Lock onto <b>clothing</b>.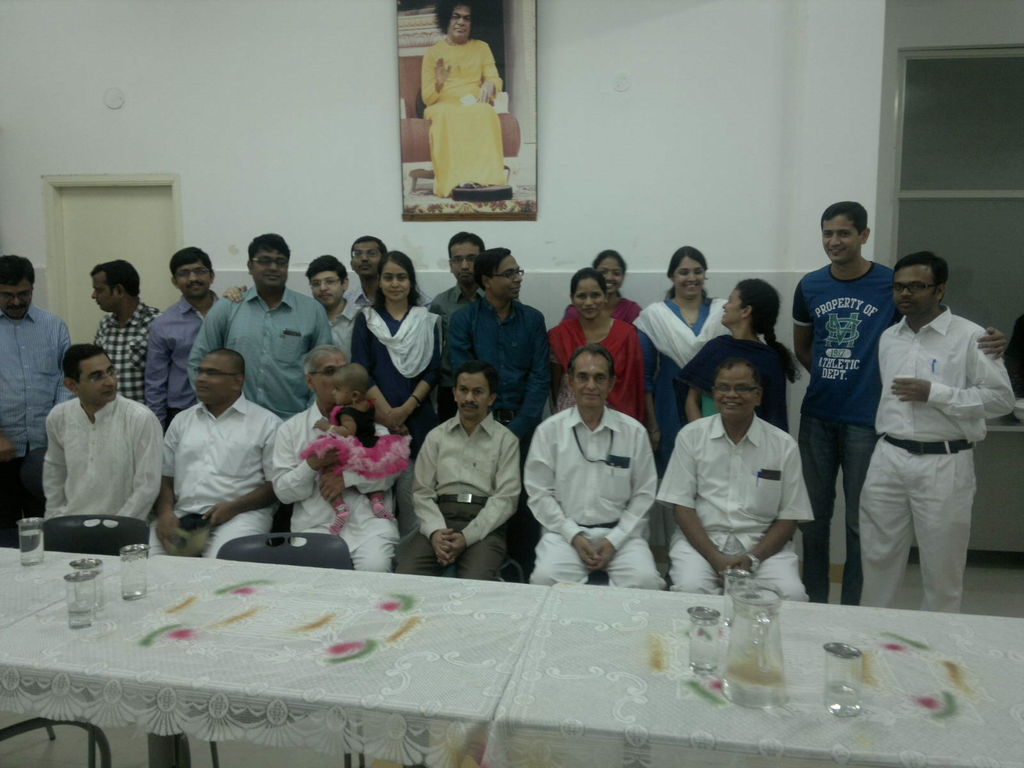
Locked: <region>530, 411, 676, 592</region>.
